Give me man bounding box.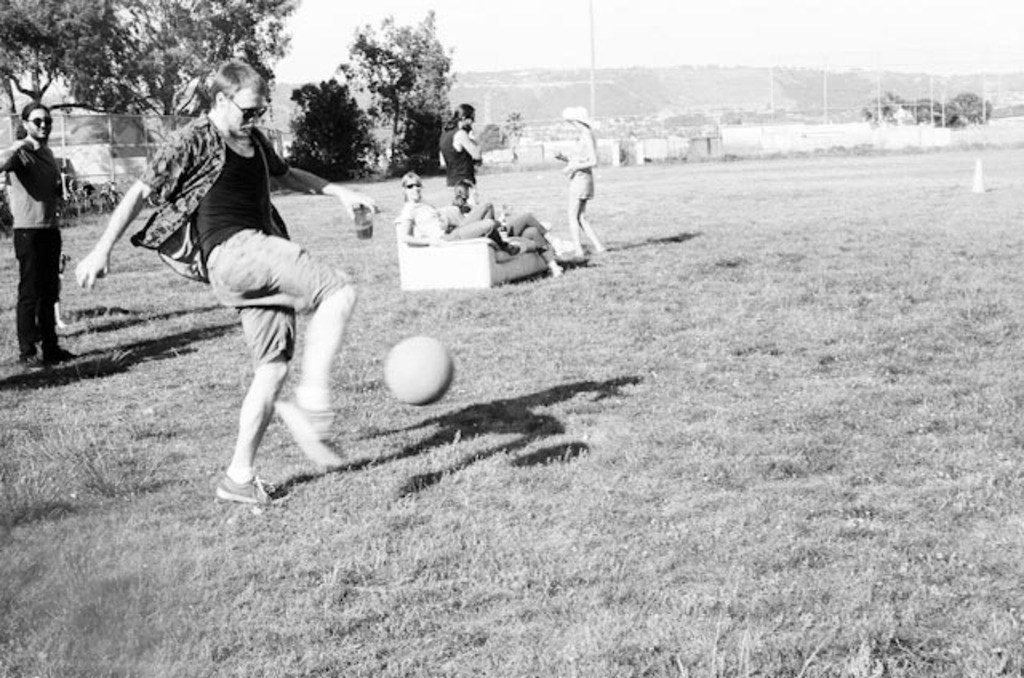
box(74, 56, 378, 507).
